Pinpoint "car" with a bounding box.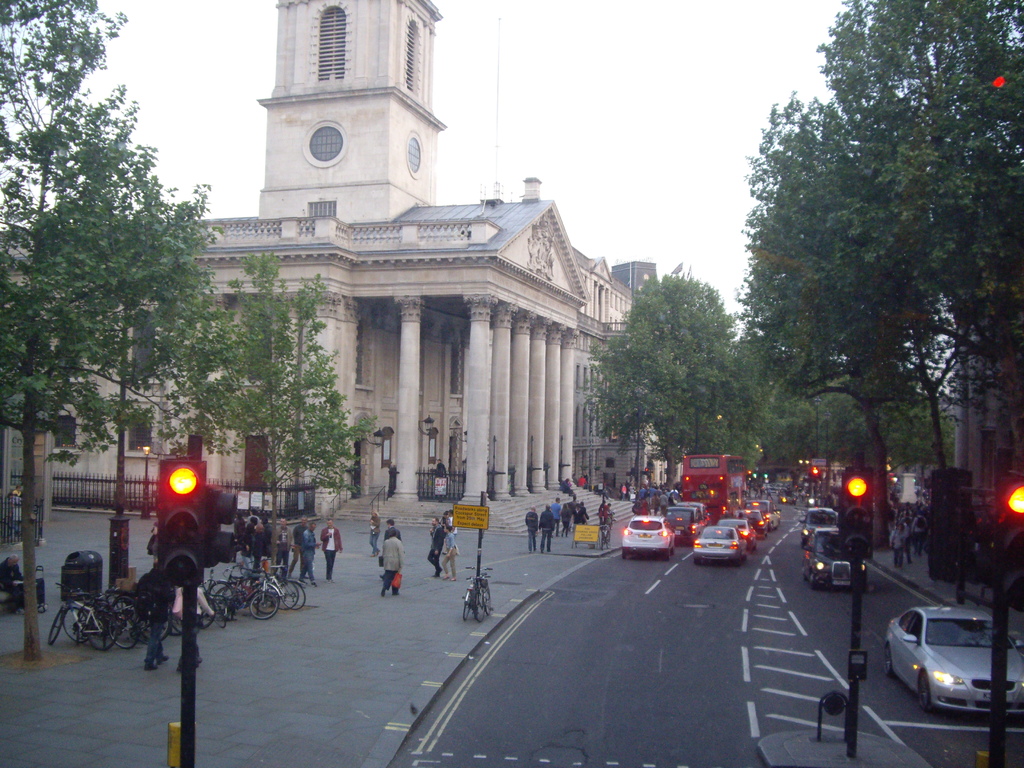
749,491,781,540.
